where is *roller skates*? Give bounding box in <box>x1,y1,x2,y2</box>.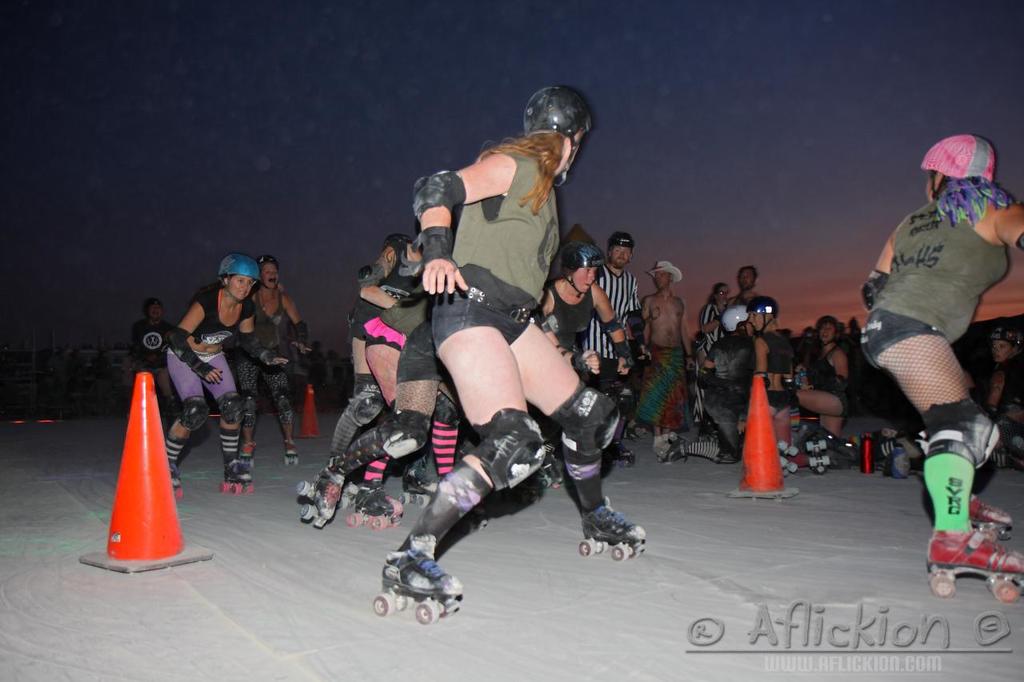
<box>538,457,565,493</box>.
